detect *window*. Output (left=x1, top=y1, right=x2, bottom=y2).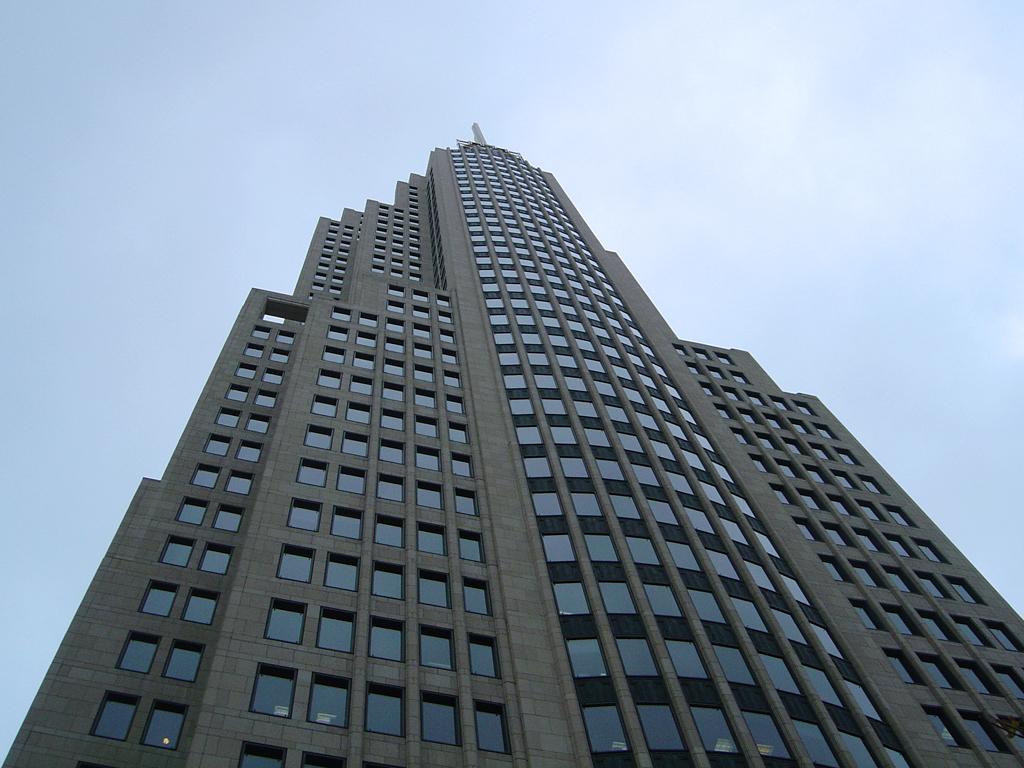
(left=386, top=303, right=407, bottom=316).
